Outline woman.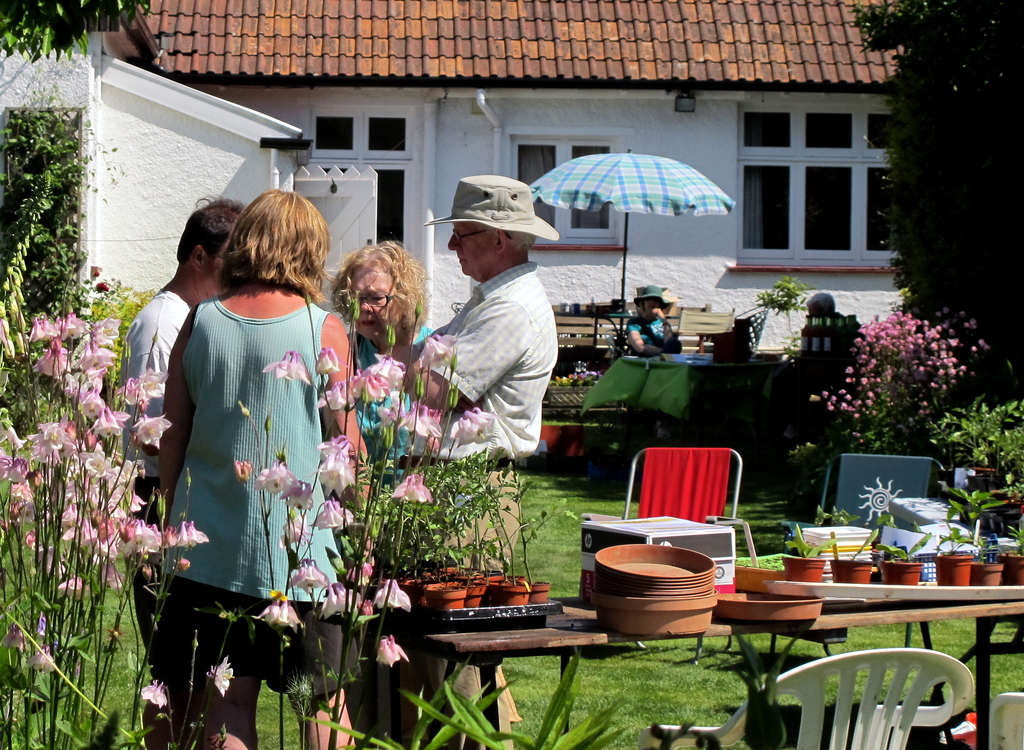
Outline: (x1=157, y1=192, x2=367, y2=746).
